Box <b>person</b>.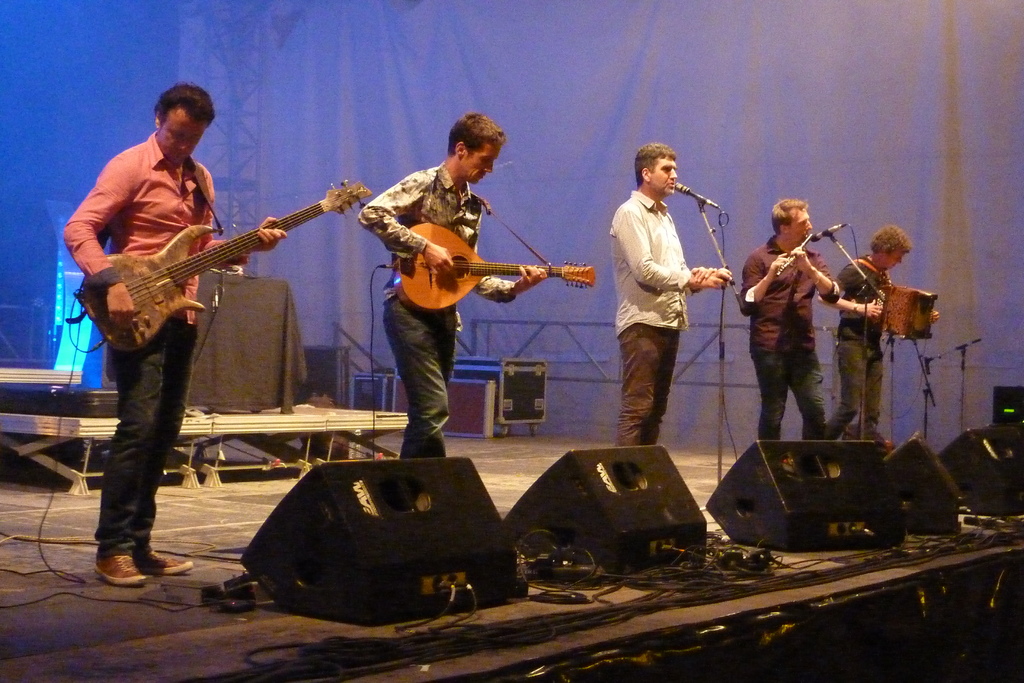
<box>812,229,946,432</box>.
